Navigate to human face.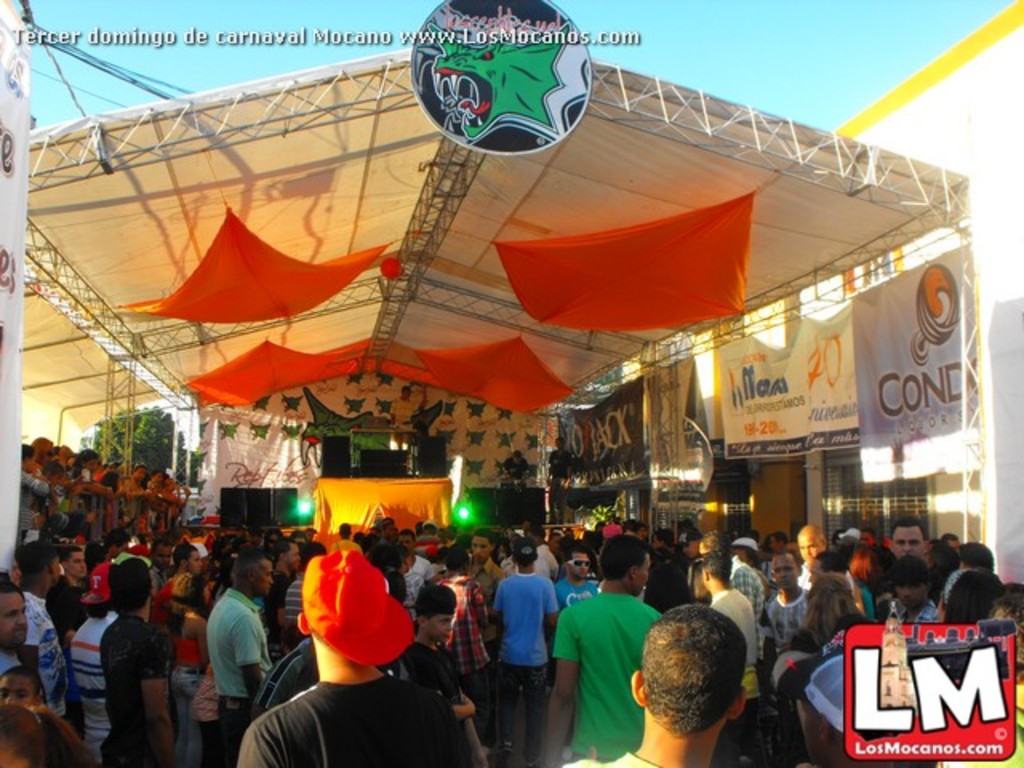
Navigation target: locate(771, 554, 800, 590).
